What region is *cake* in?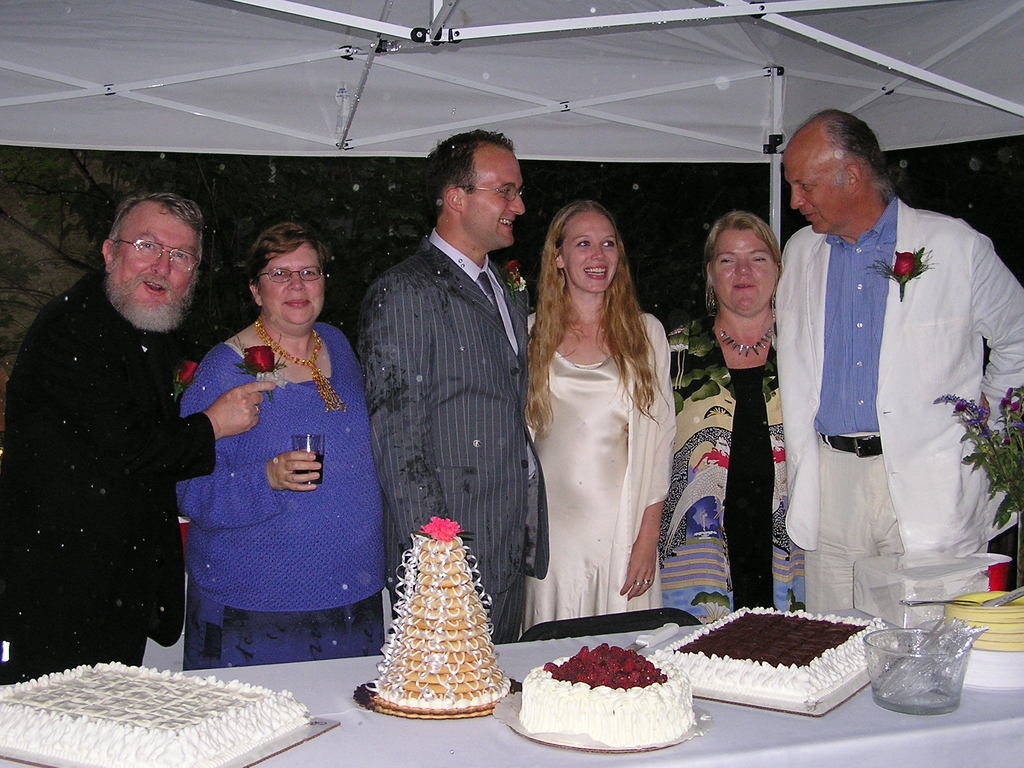
(x1=641, y1=605, x2=886, y2=743).
